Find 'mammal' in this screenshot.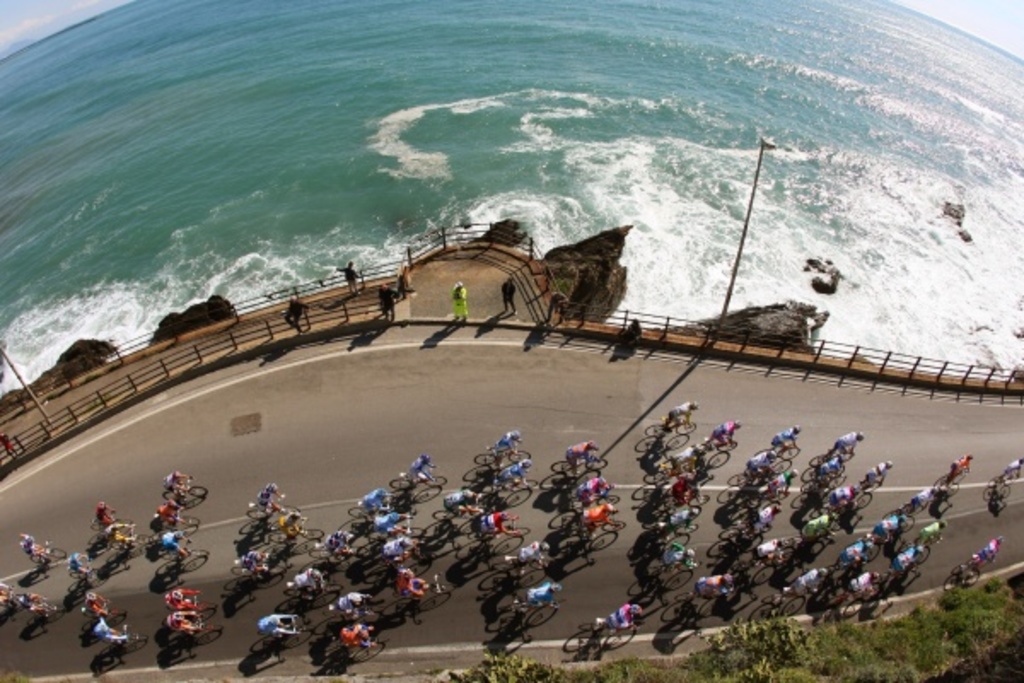
The bounding box for 'mammal' is region(290, 563, 324, 599).
